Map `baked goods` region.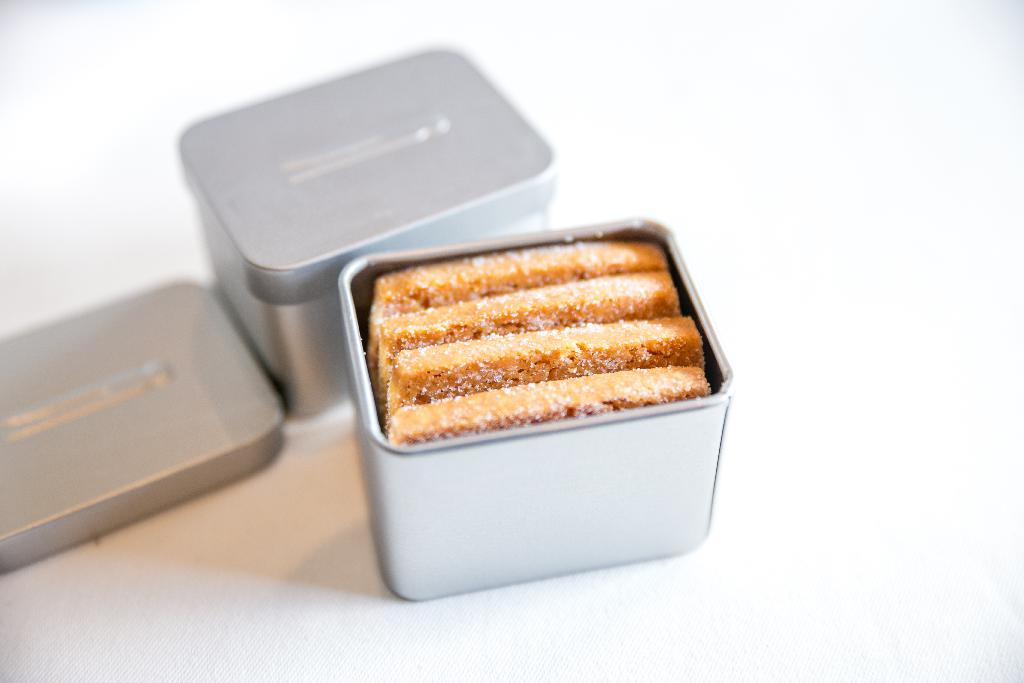
Mapped to x1=362, y1=239, x2=671, y2=354.
